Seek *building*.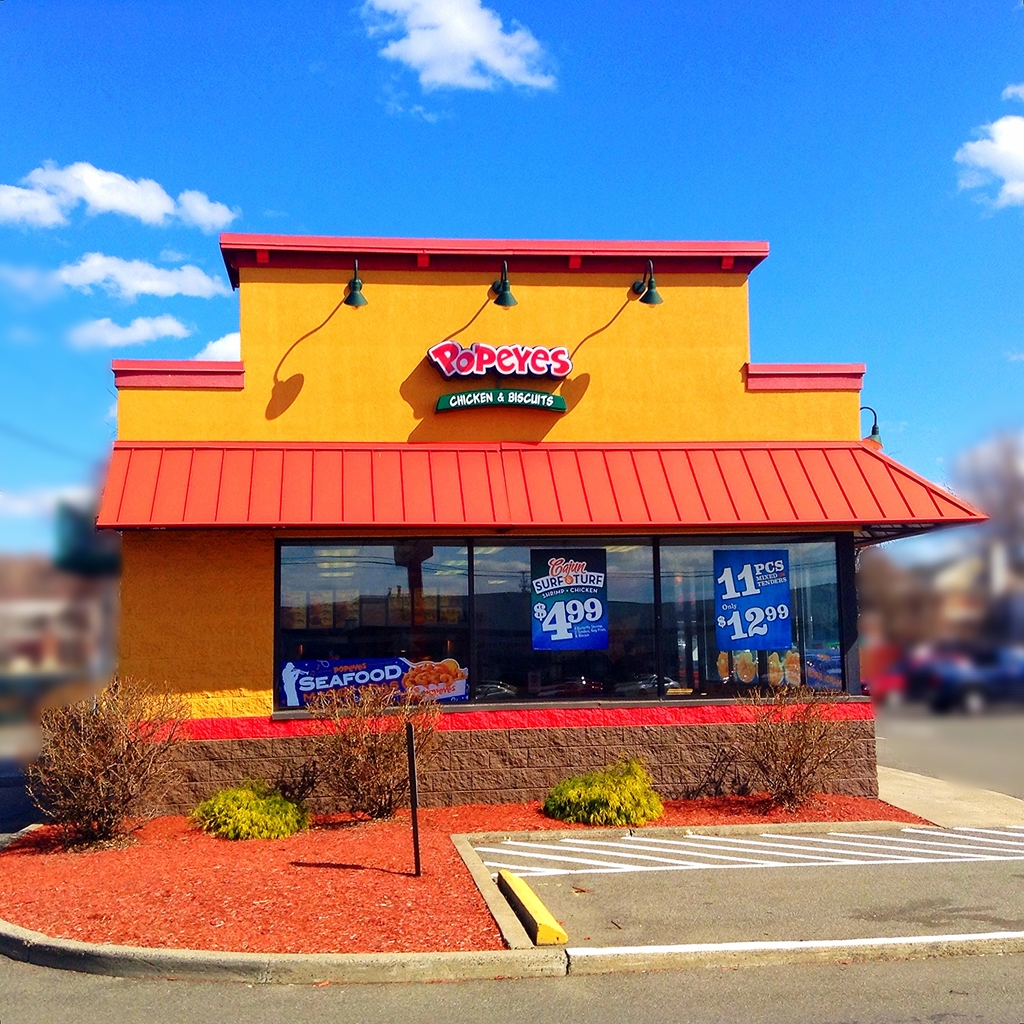
[x1=95, y1=232, x2=986, y2=819].
